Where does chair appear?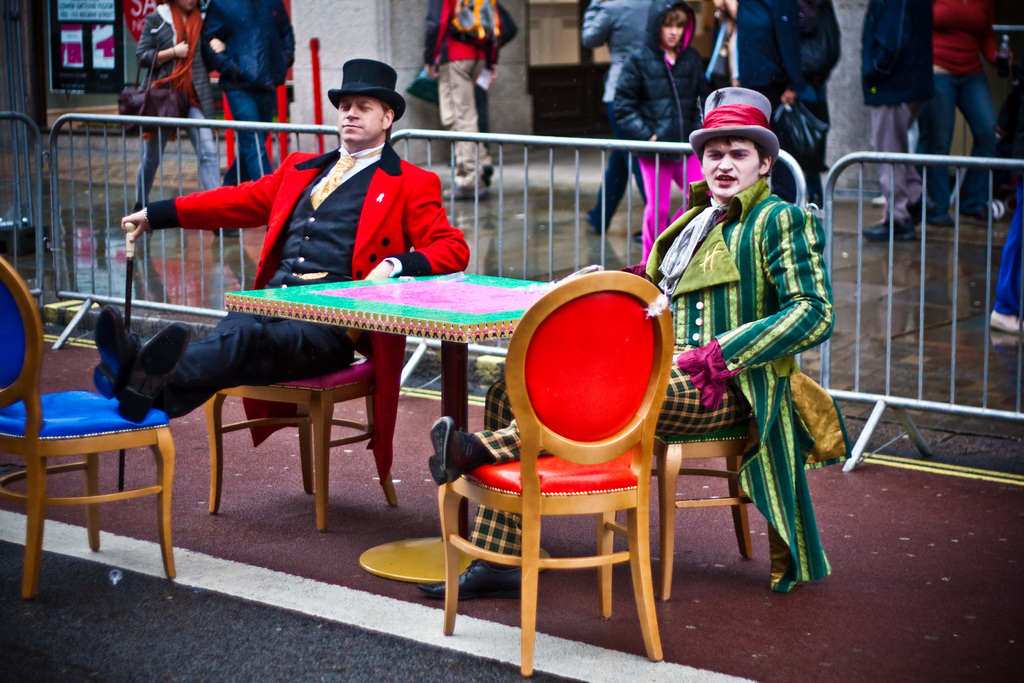
Appears at (206,325,396,539).
